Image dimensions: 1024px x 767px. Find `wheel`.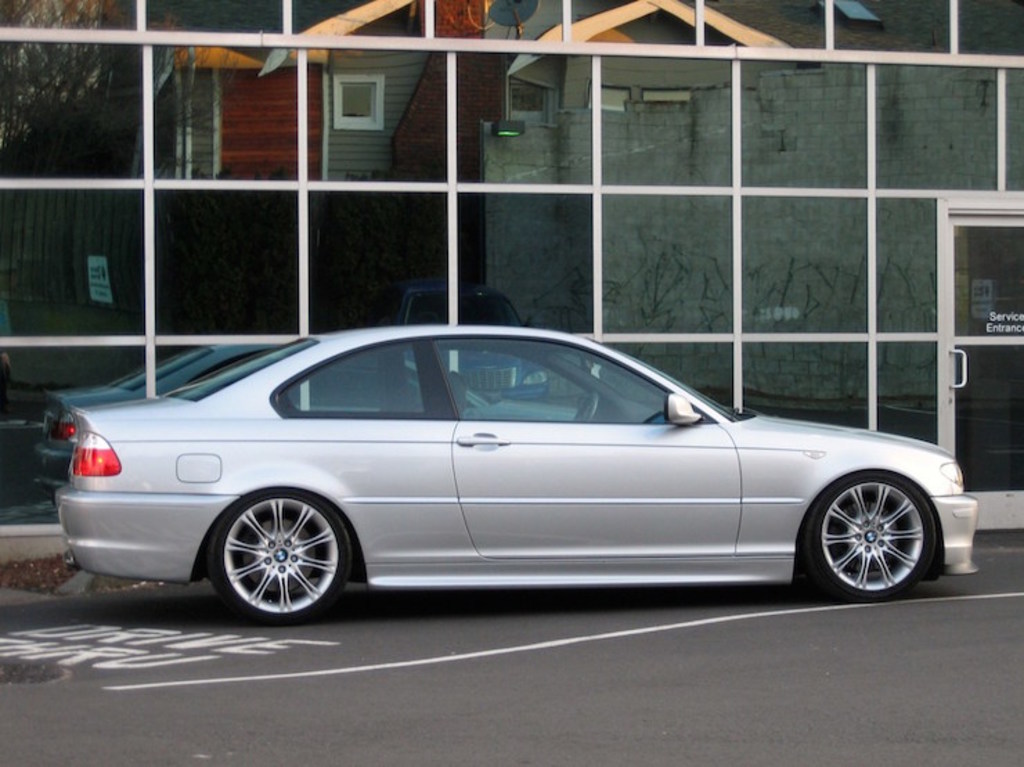
{"left": 213, "top": 493, "right": 353, "bottom": 624}.
